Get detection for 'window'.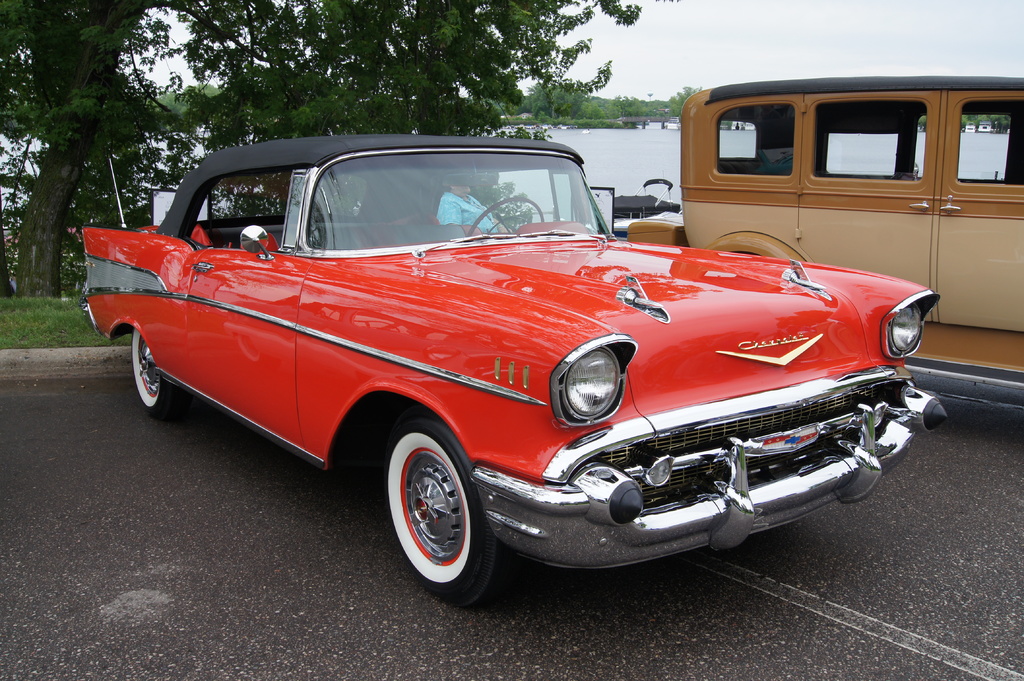
Detection: crop(814, 99, 922, 177).
